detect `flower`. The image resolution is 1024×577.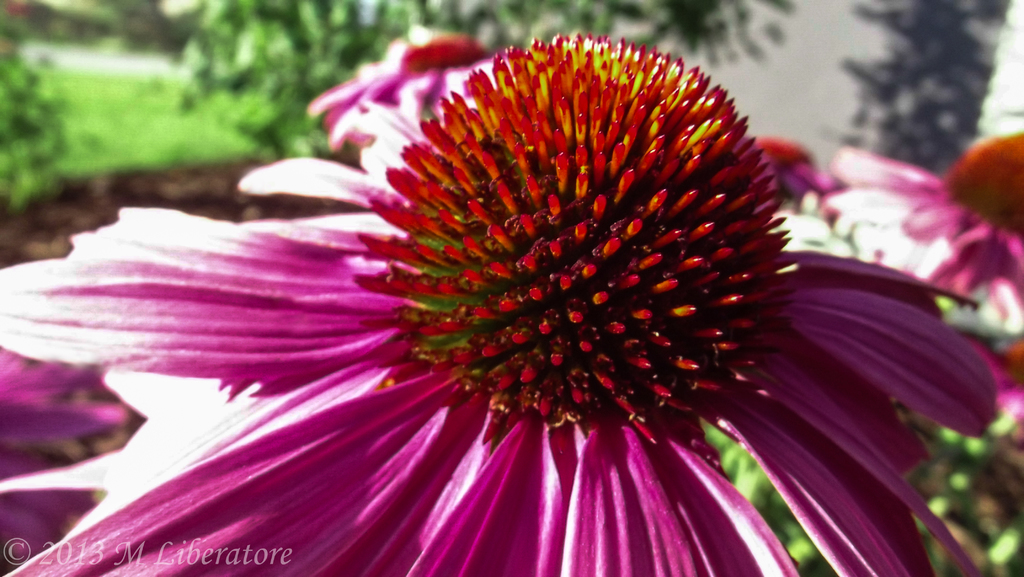
<bbox>821, 129, 1023, 337</bbox>.
